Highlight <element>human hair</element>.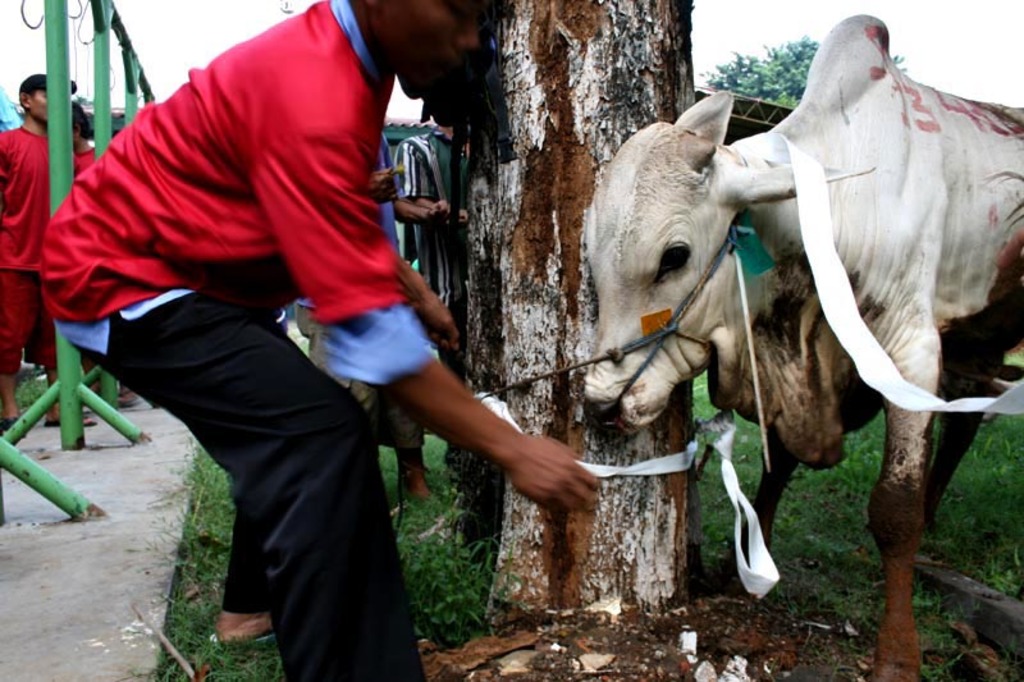
Highlighted region: rect(490, 0, 520, 15).
